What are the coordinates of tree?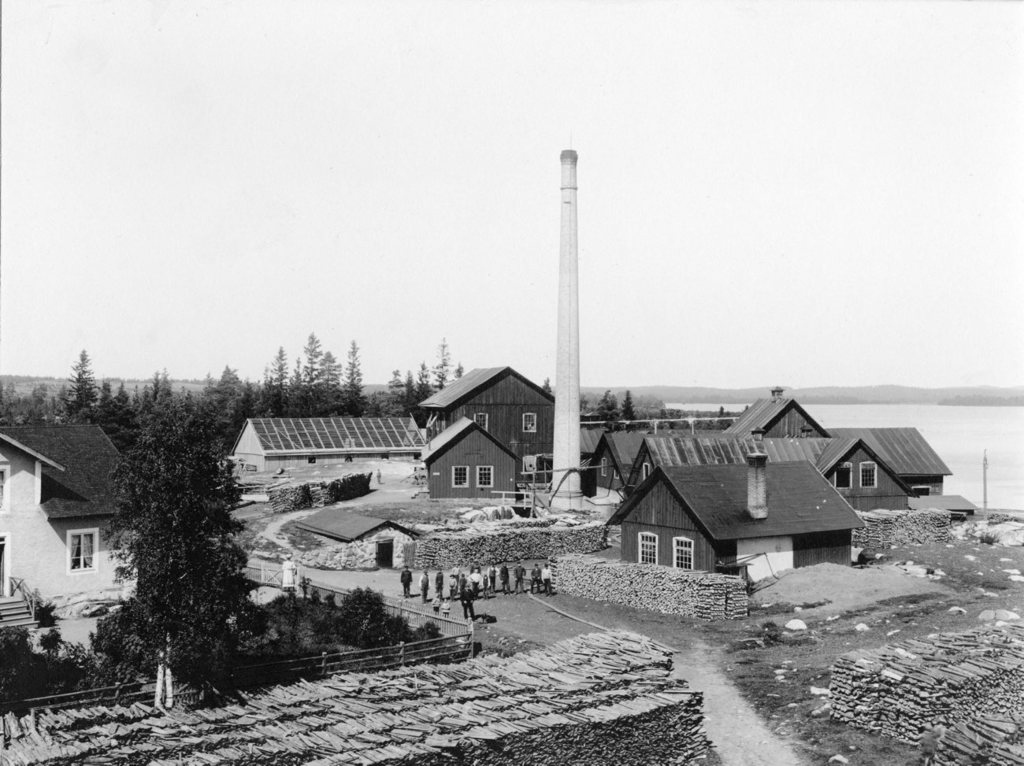
341 341 366 411.
